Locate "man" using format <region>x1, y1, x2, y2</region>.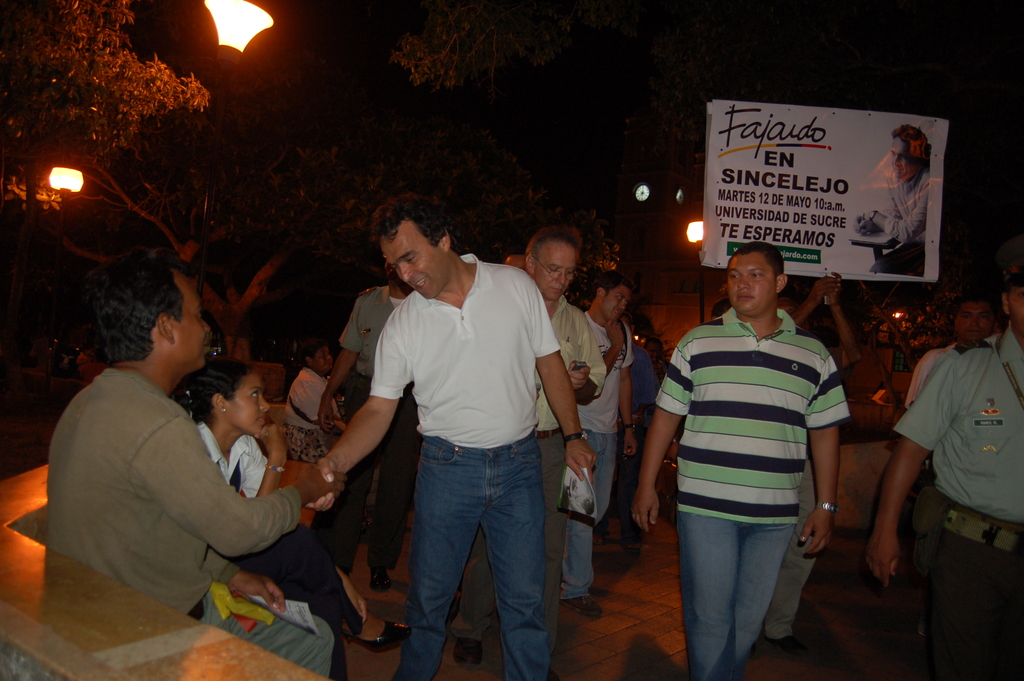
<region>864, 264, 1023, 680</region>.
